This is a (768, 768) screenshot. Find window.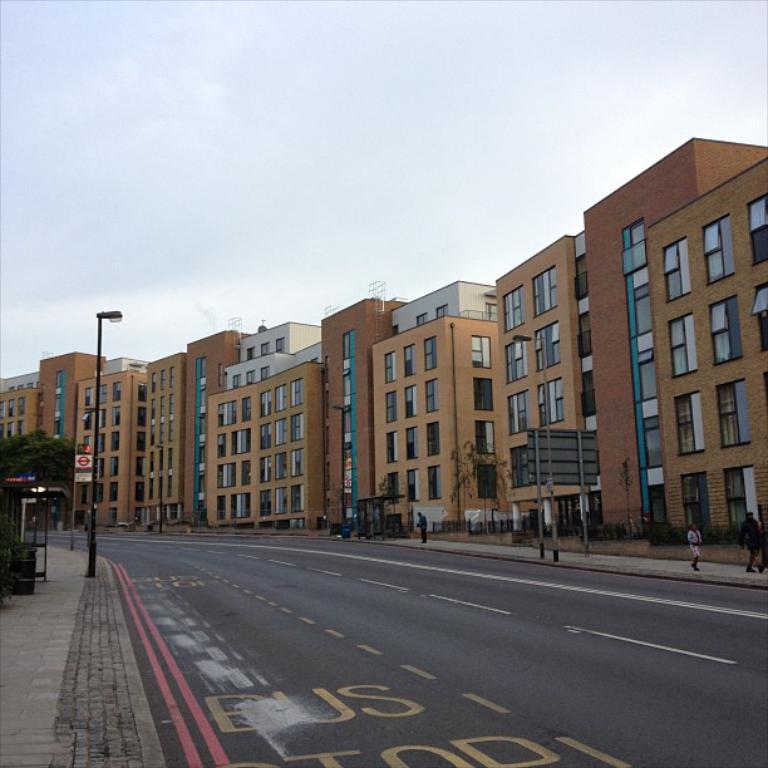
Bounding box: detection(275, 417, 287, 447).
